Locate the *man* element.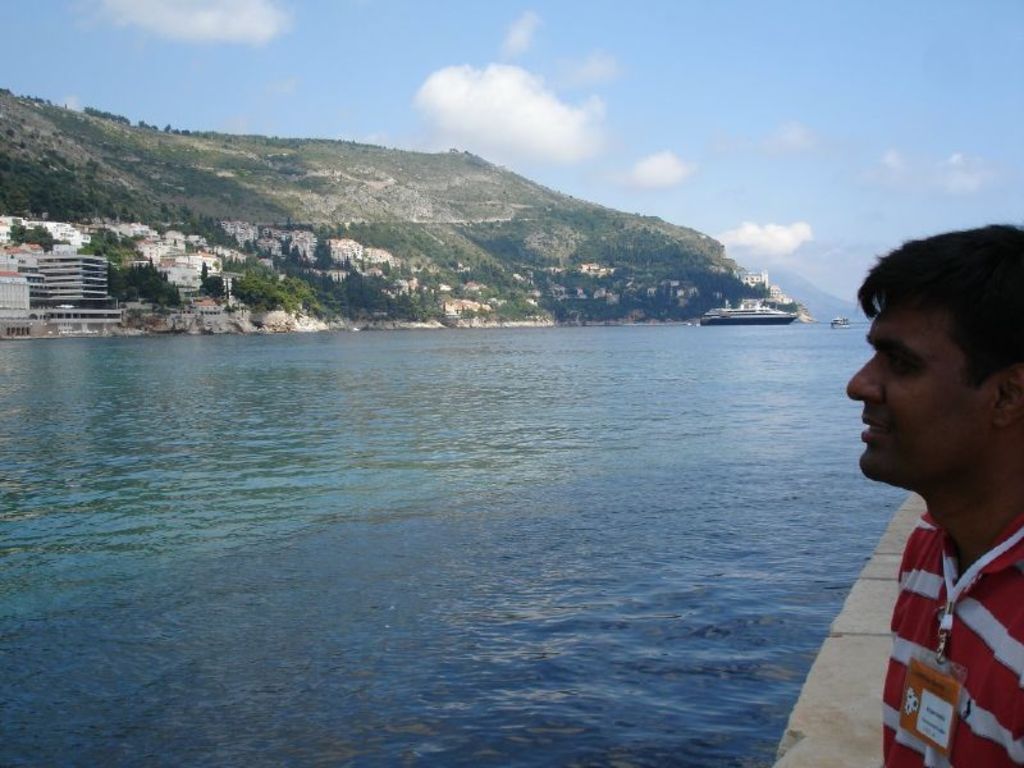
Element bbox: bbox(820, 227, 1023, 758).
